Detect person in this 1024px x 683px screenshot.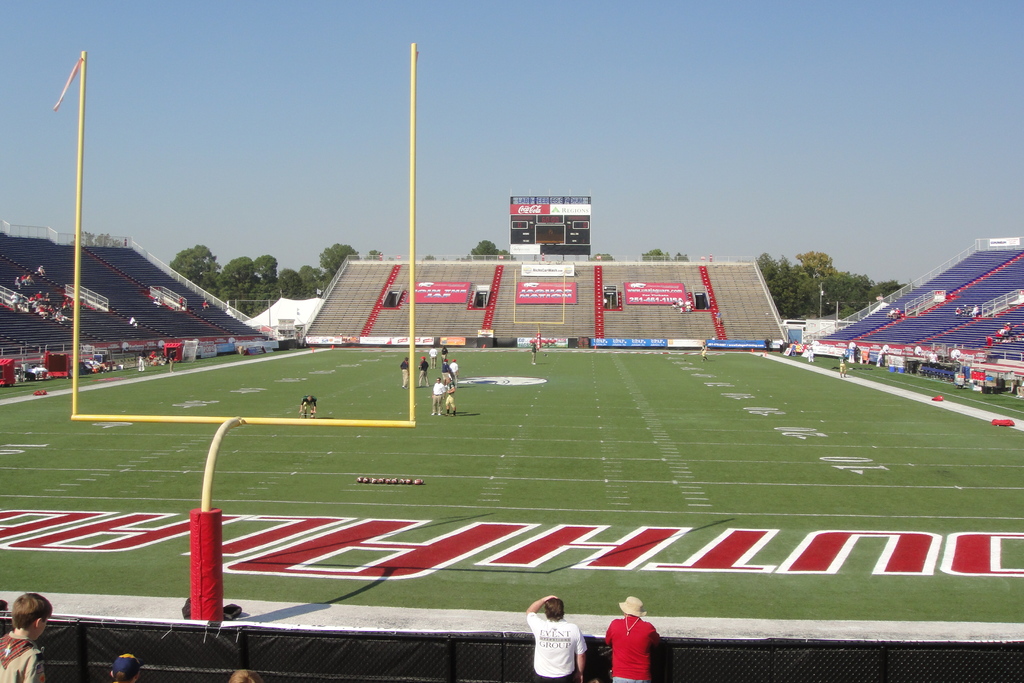
Detection: [x1=11, y1=286, x2=56, y2=318].
